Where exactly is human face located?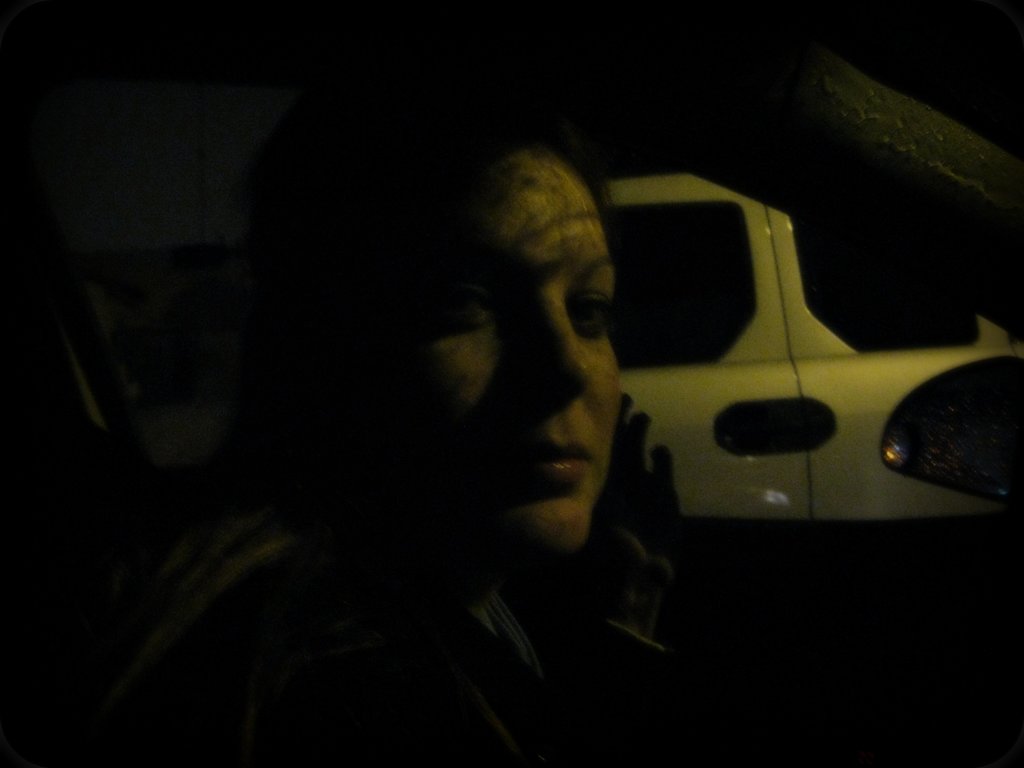
Its bounding box is [left=415, top=168, right=620, bottom=557].
